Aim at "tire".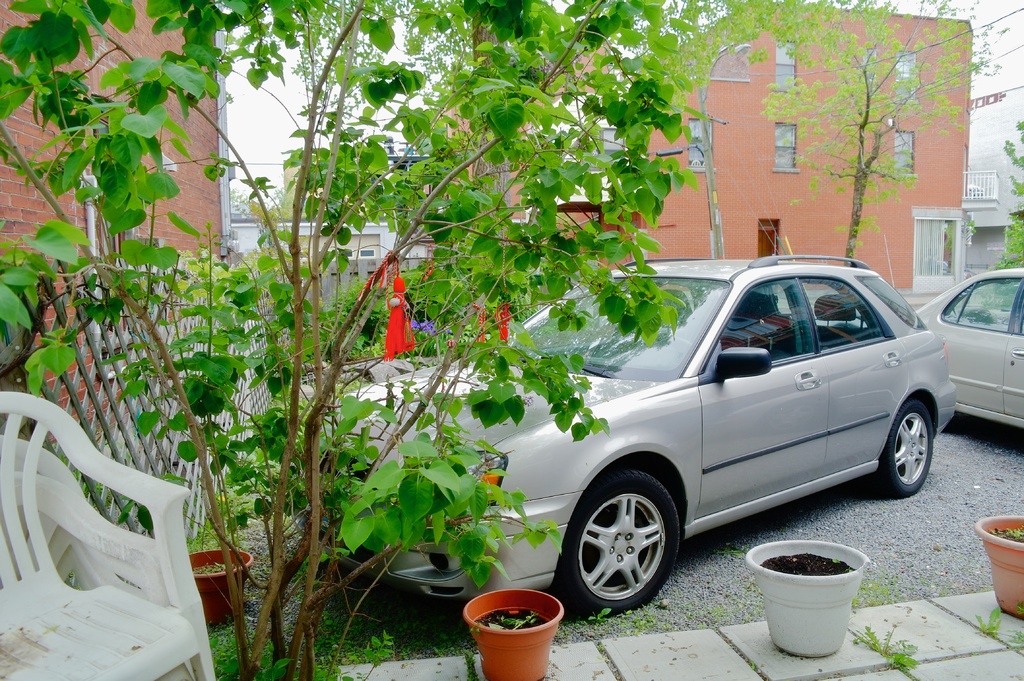
Aimed at 888 385 954 513.
